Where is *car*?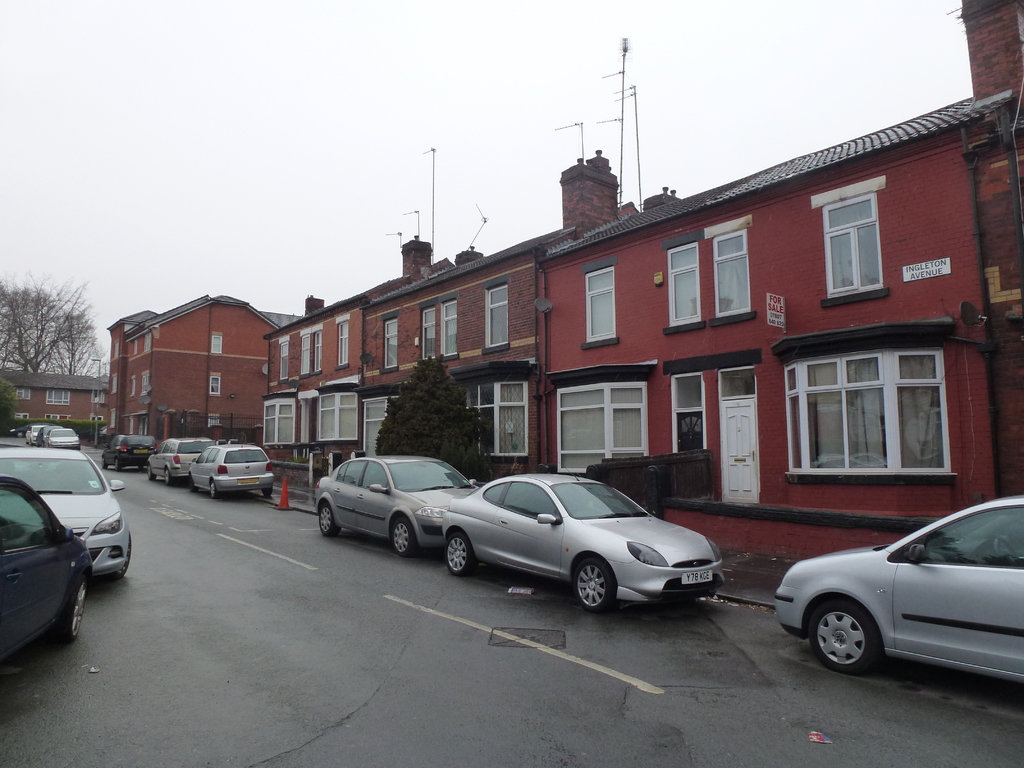
bbox(145, 431, 216, 487).
